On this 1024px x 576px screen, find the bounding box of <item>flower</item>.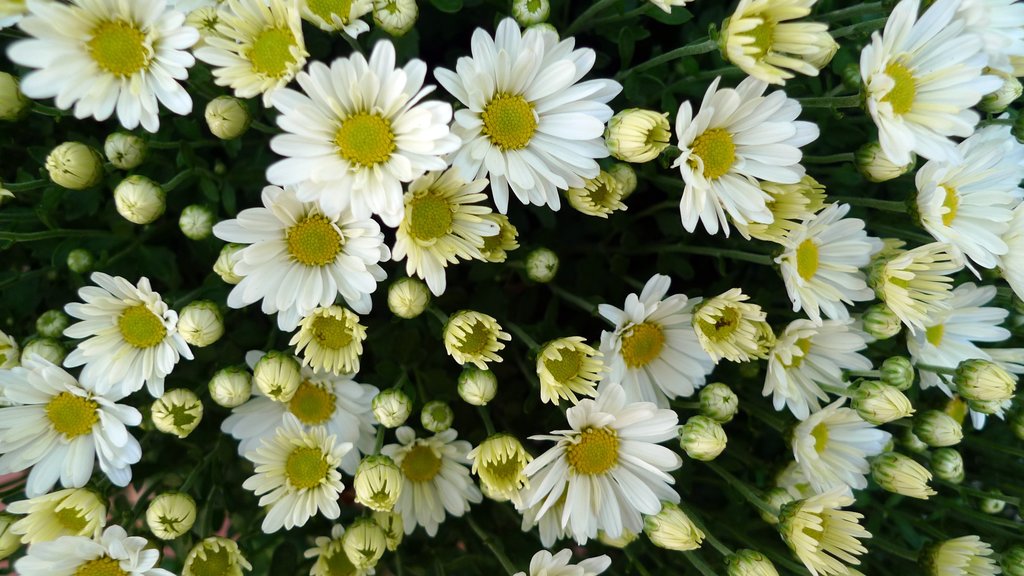
Bounding box: box=[772, 202, 883, 322].
